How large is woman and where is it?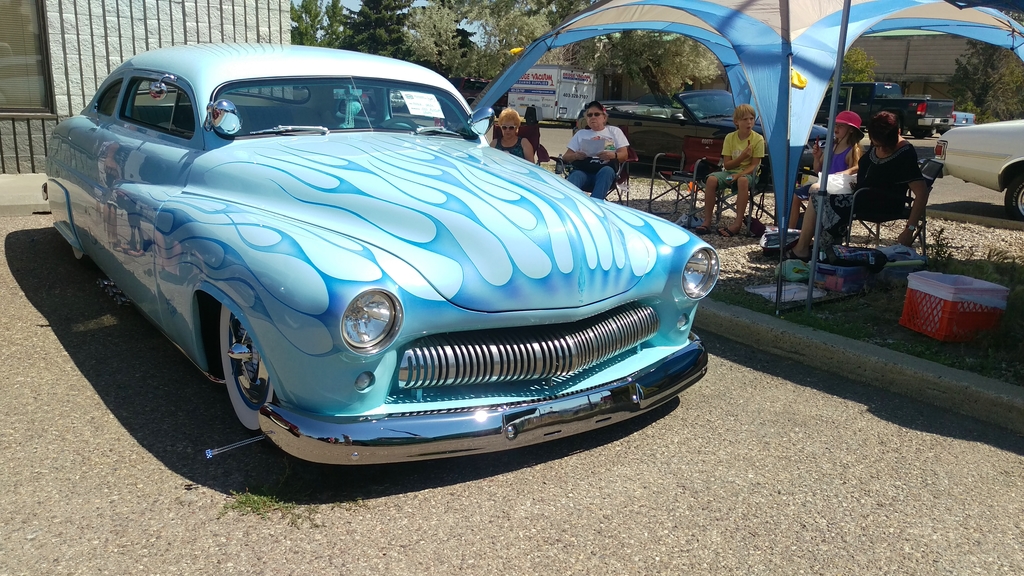
Bounding box: [787, 111, 934, 260].
